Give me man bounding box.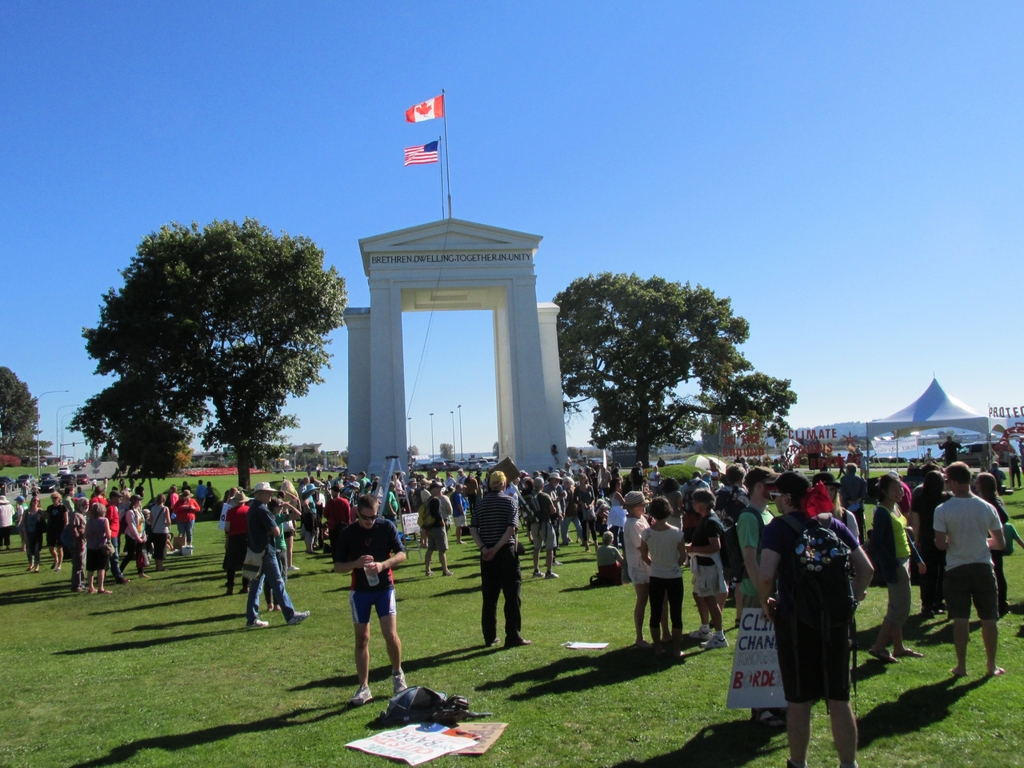
BBox(69, 494, 86, 593).
